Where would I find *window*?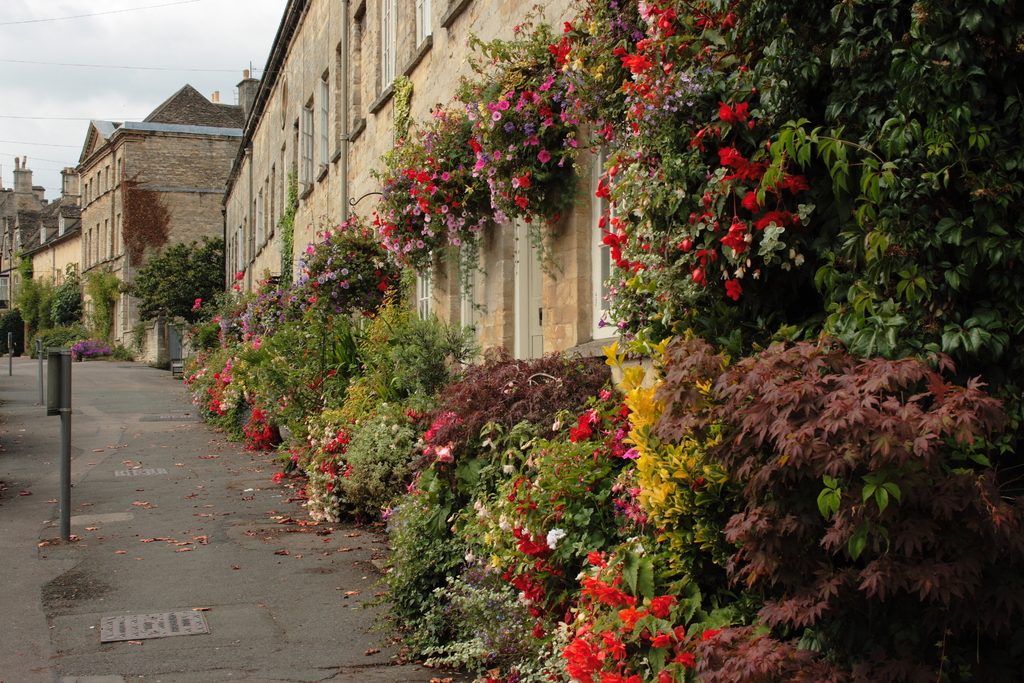
At locate(589, 125, 636, 339).
